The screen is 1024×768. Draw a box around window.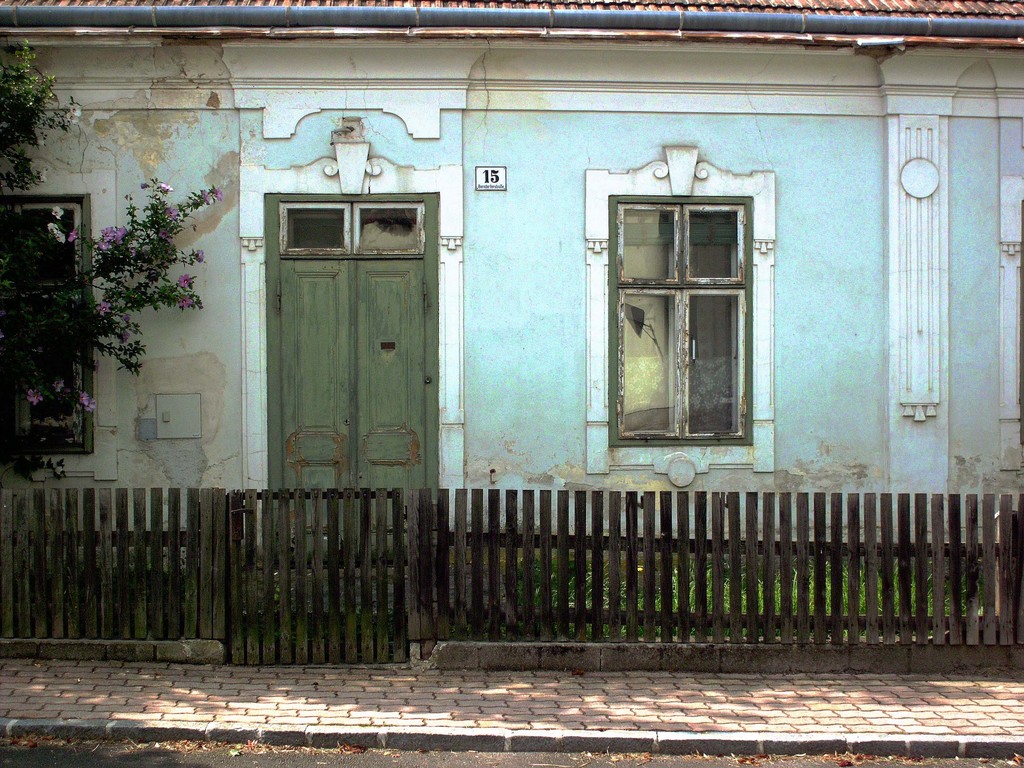
locate(1, 196, 92, 455).
